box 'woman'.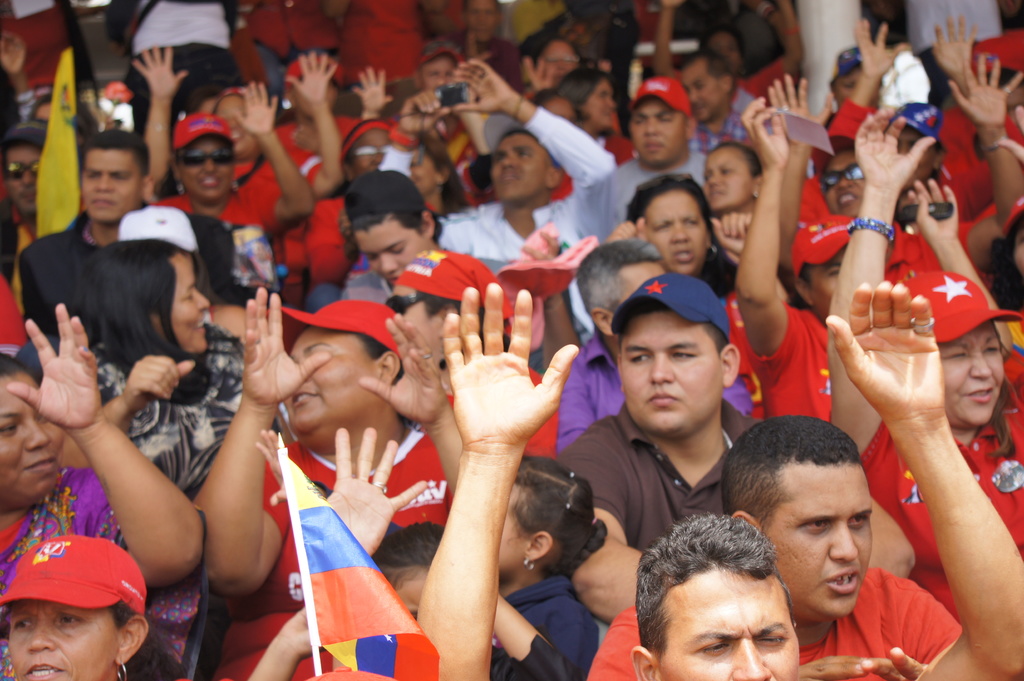
70:236:260:513.
